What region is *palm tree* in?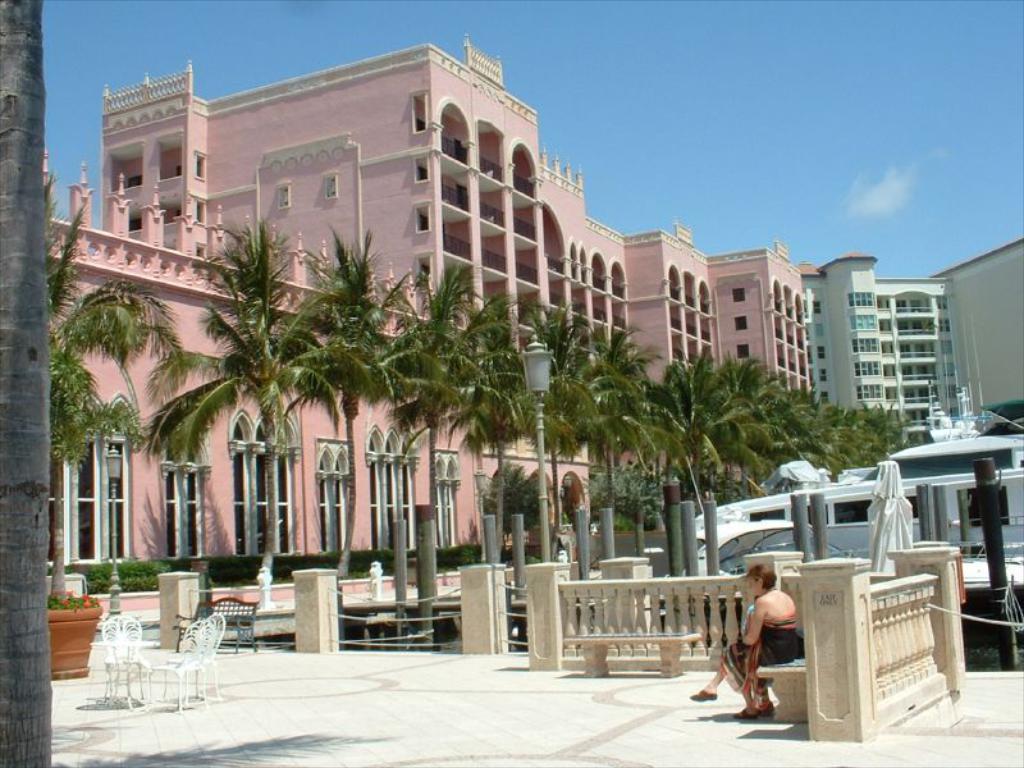
<bbox>137, 195, 353, 616</bbox>.
